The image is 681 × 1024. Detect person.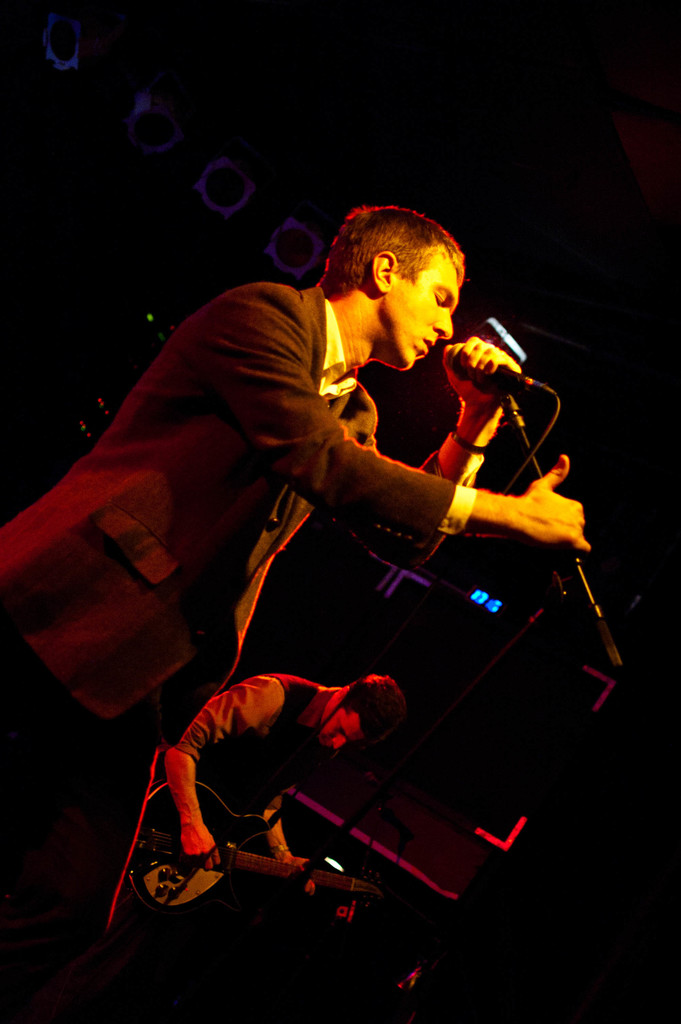
Detection: [127, 609, 407, 970].
